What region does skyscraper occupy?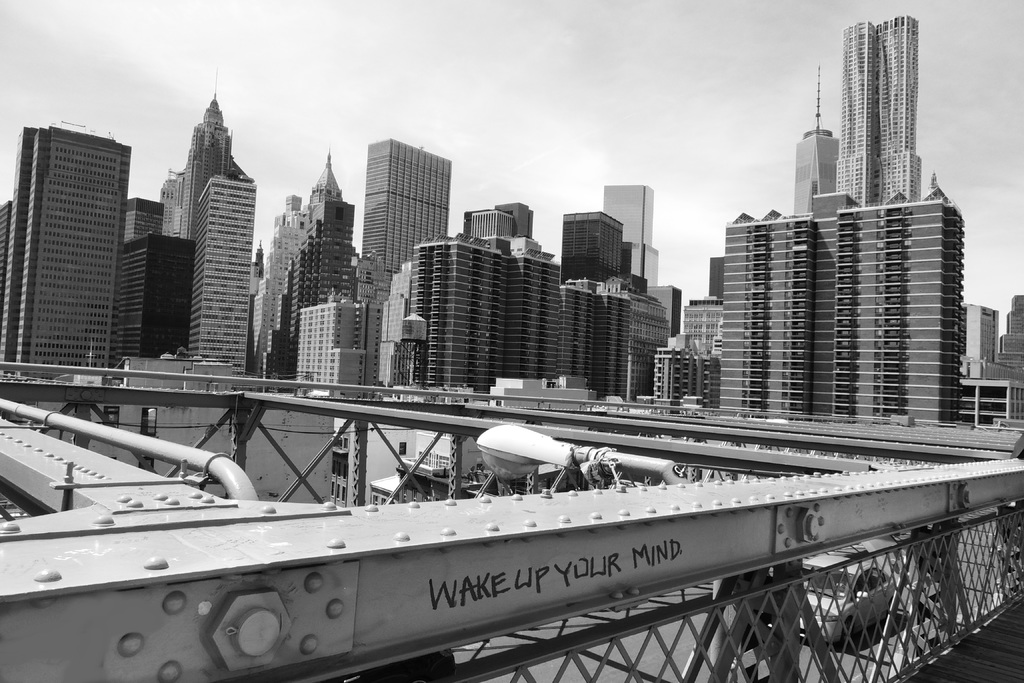
[x1=551, y1=278, x2=595, y2=392].
